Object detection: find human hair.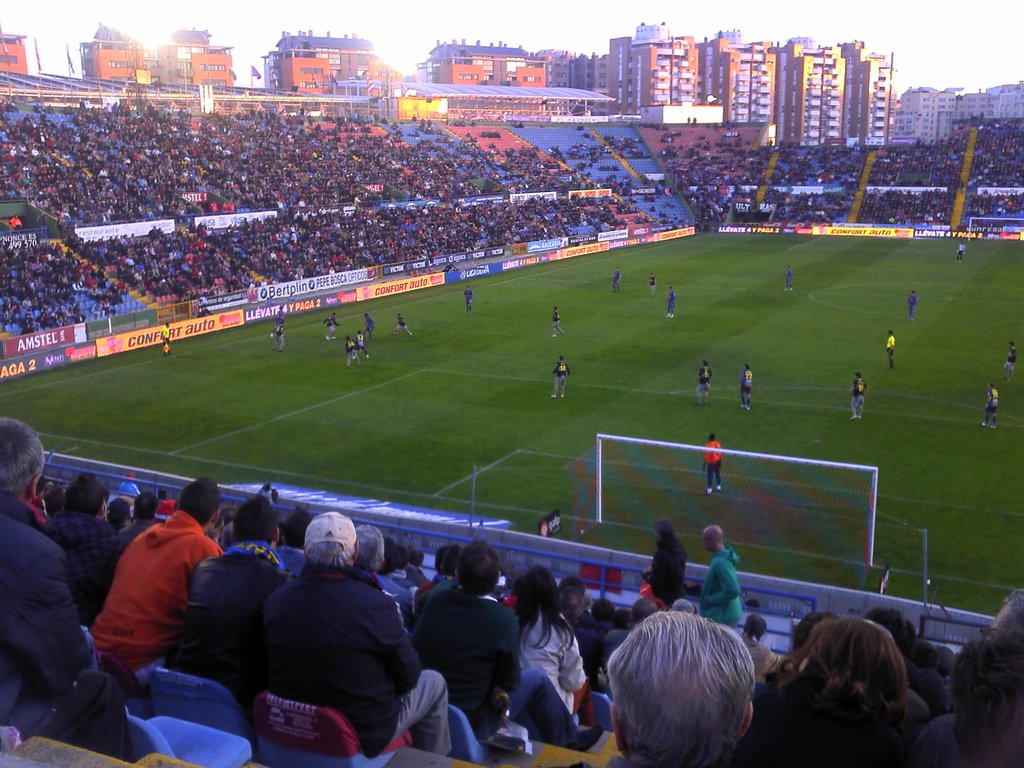
crop(231, 492, 282, 553).
